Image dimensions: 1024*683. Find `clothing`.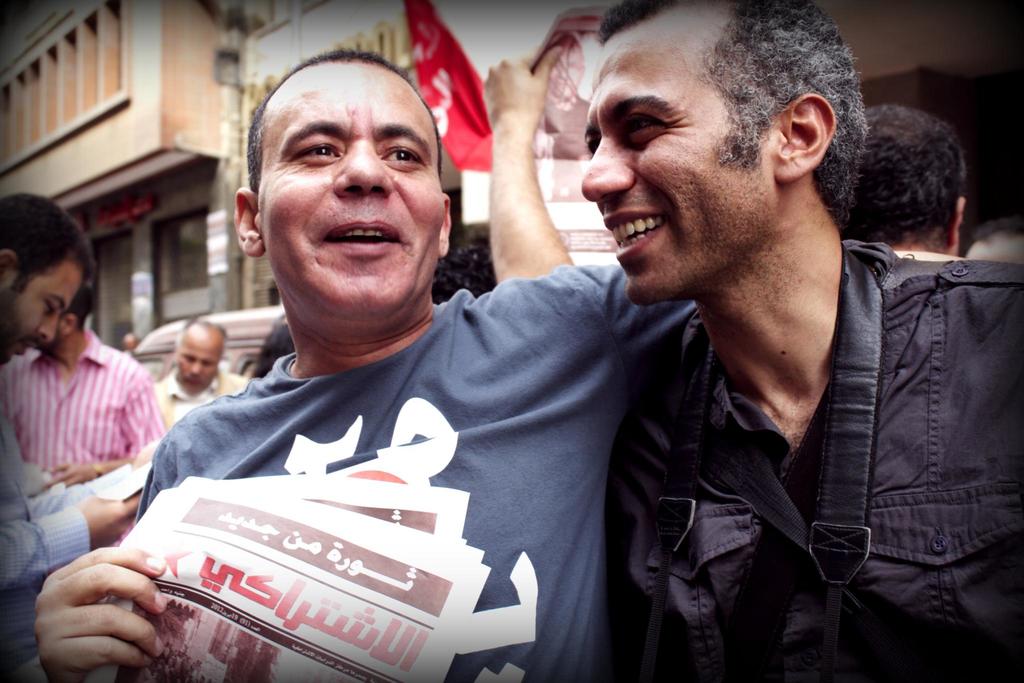
161:371:291:427.
